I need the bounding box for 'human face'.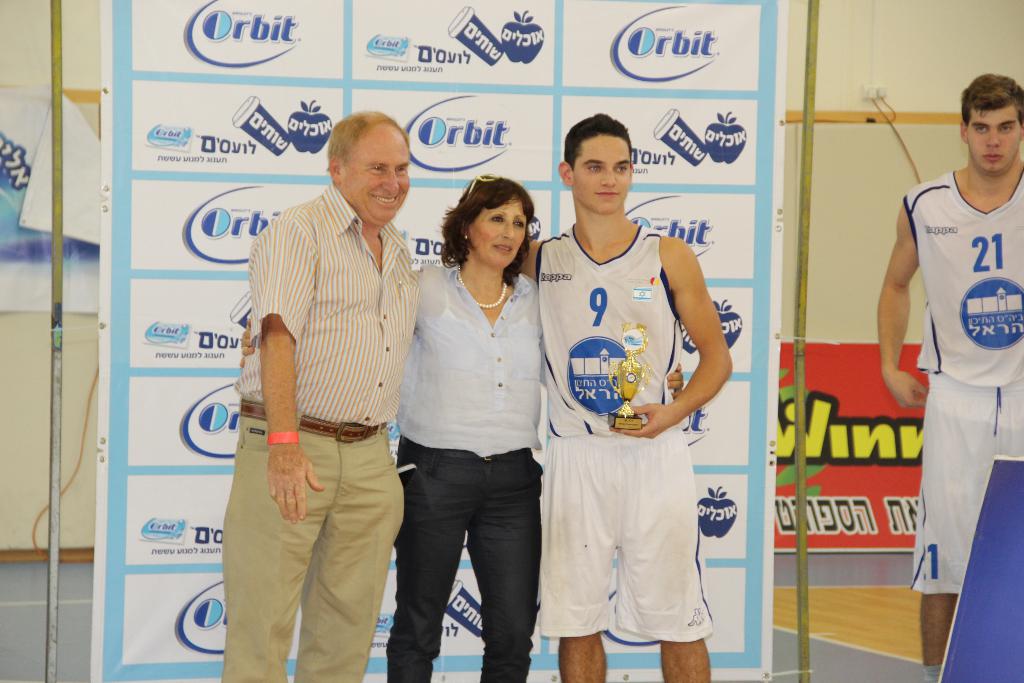
Here it is: (339,124,409,224).
